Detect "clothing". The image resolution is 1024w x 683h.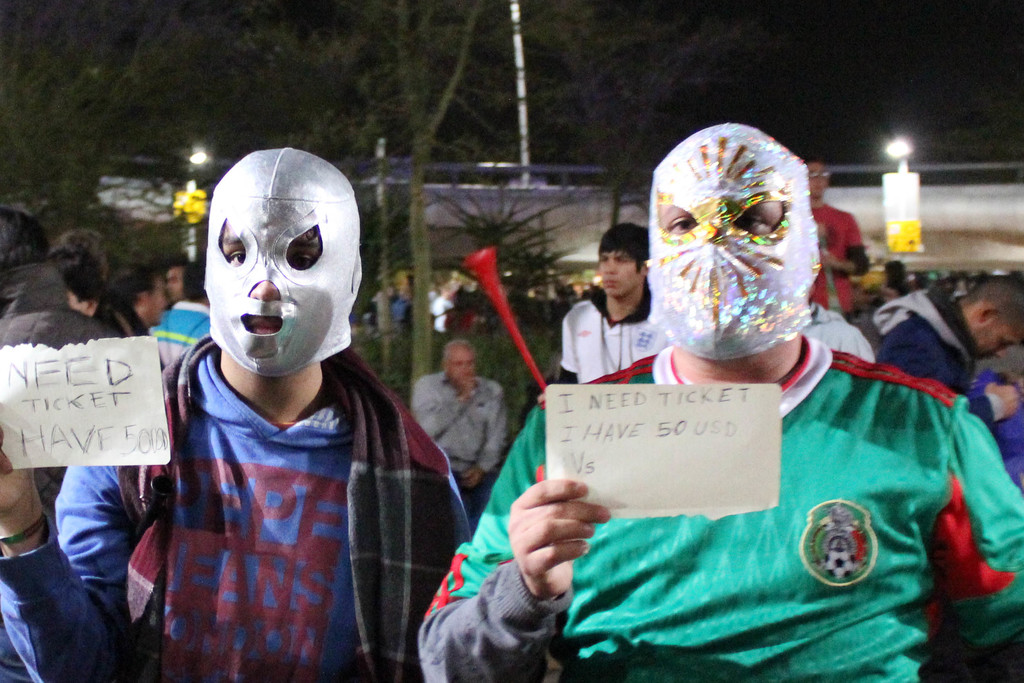
bbox=[7, 268, 127, 343].
